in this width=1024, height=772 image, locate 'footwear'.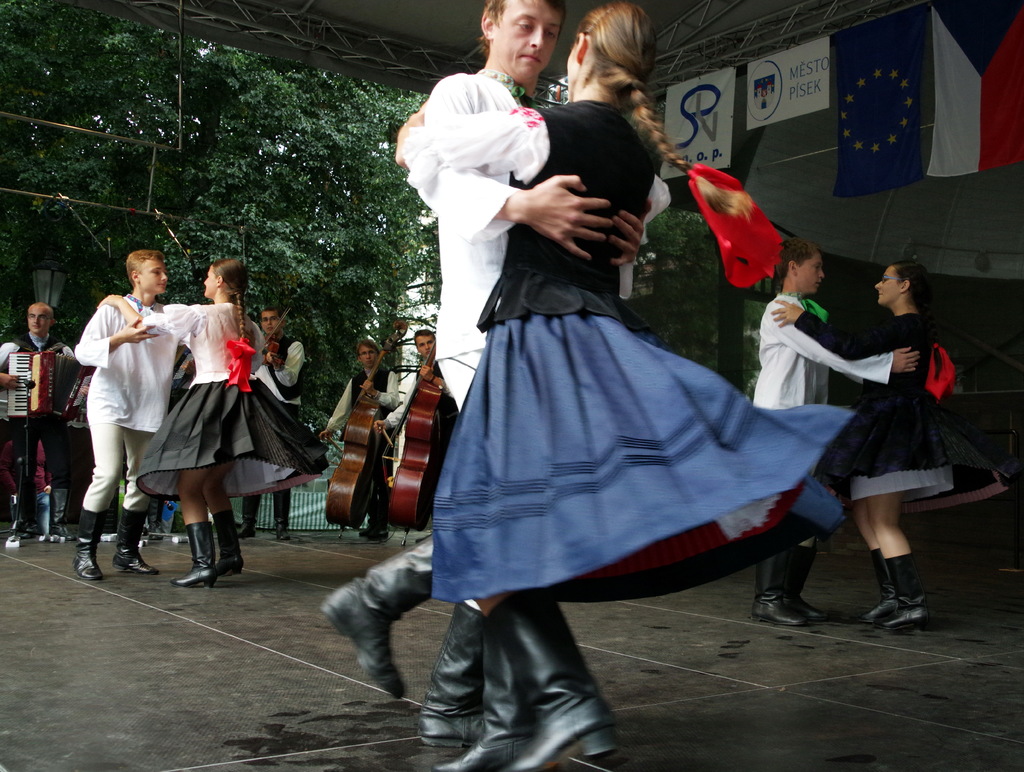
Bounding box: [751,556,797,624].
